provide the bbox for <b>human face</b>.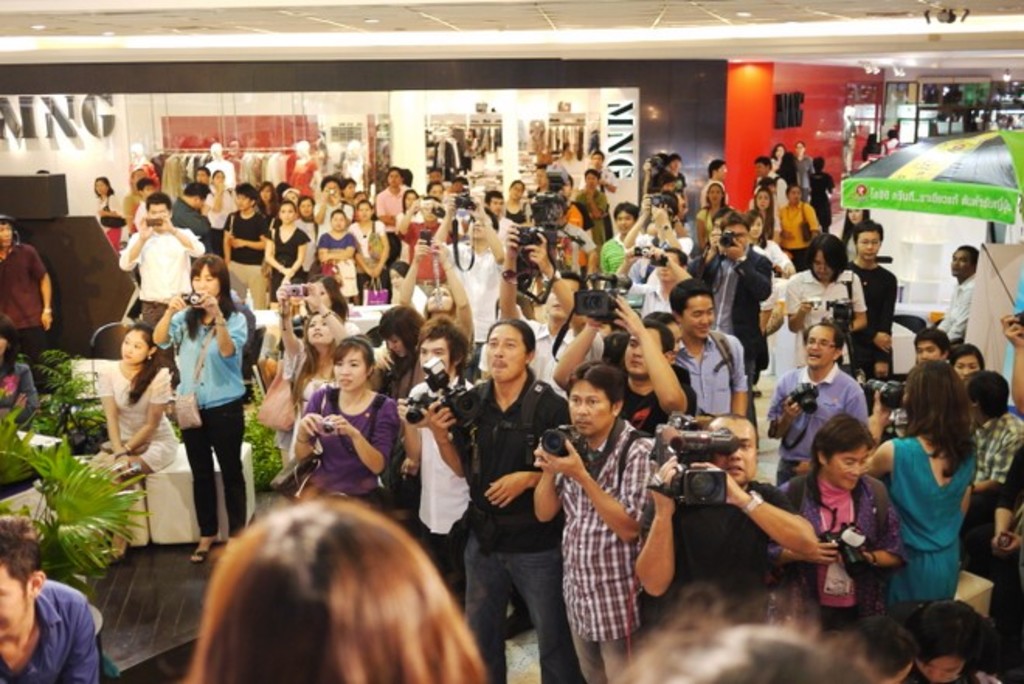
x1=566, y1=378, x2=613, y2=434.
